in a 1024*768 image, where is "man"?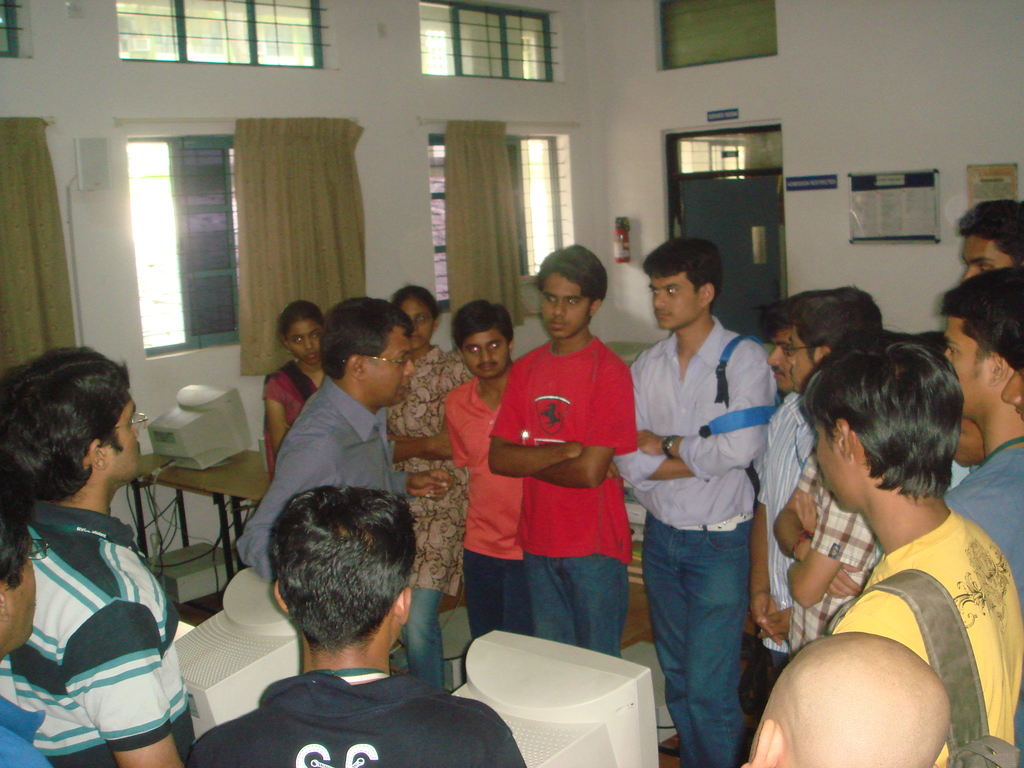
region(941, 258, 1023, 582).
